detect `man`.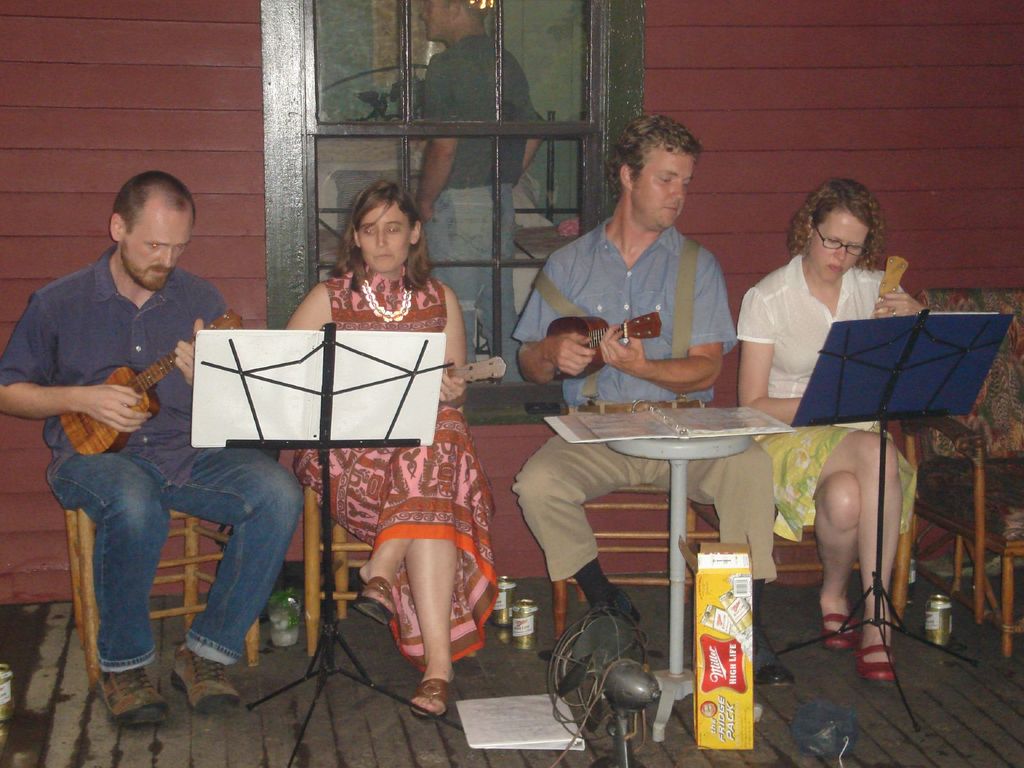
Detected at [x1=18, y1=161, x2=287, y2=693].
